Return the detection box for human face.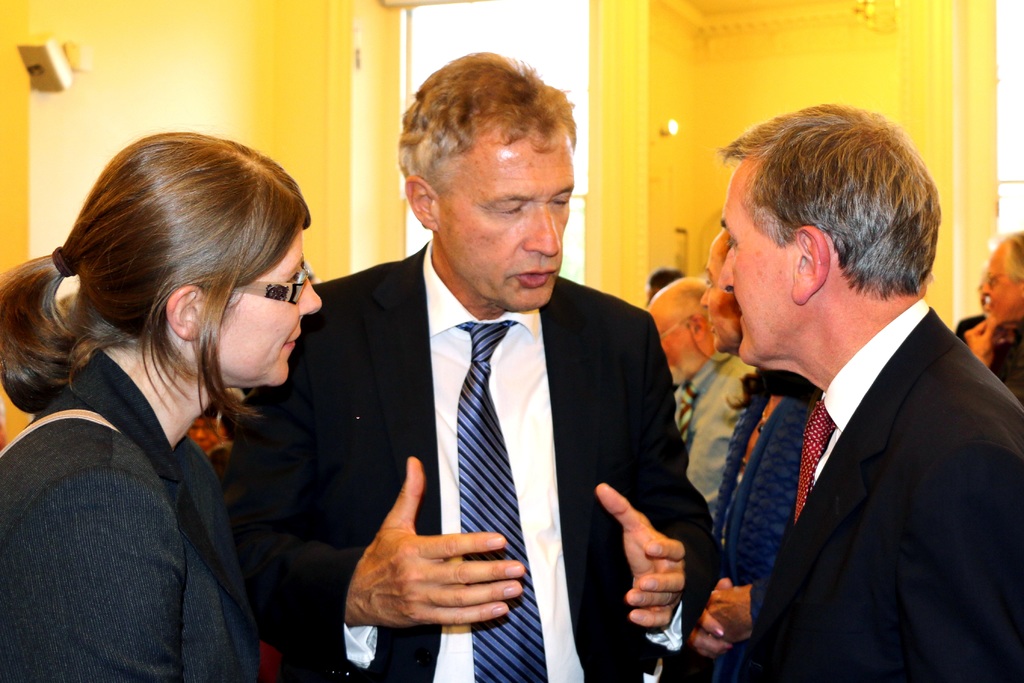
[left=440, top=128, right=574, bottom=308].
